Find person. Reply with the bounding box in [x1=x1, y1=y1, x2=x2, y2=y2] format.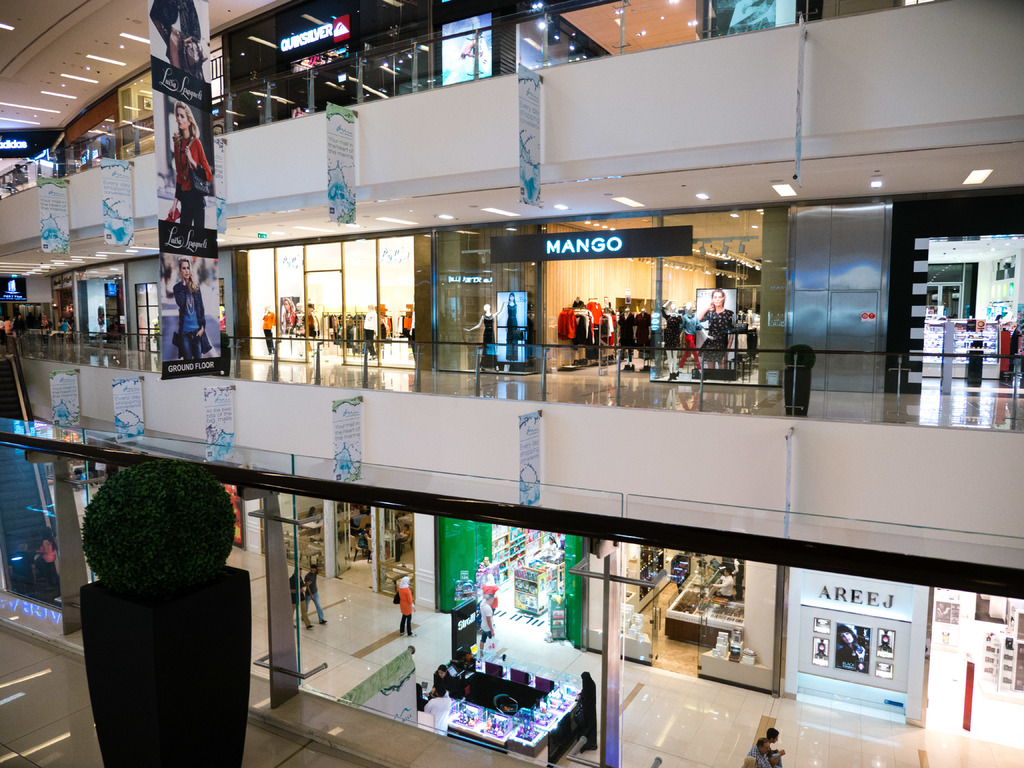
[x1=396, y1=574, x2=417, y2=634].
